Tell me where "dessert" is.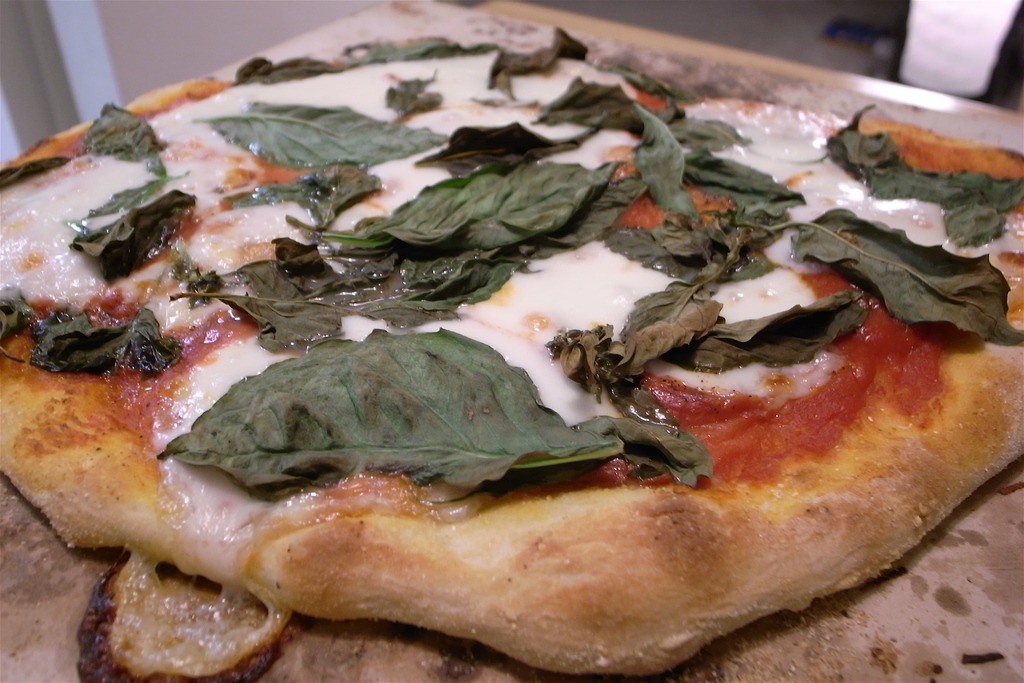
"dessert" is at 0/29/1023/682.
